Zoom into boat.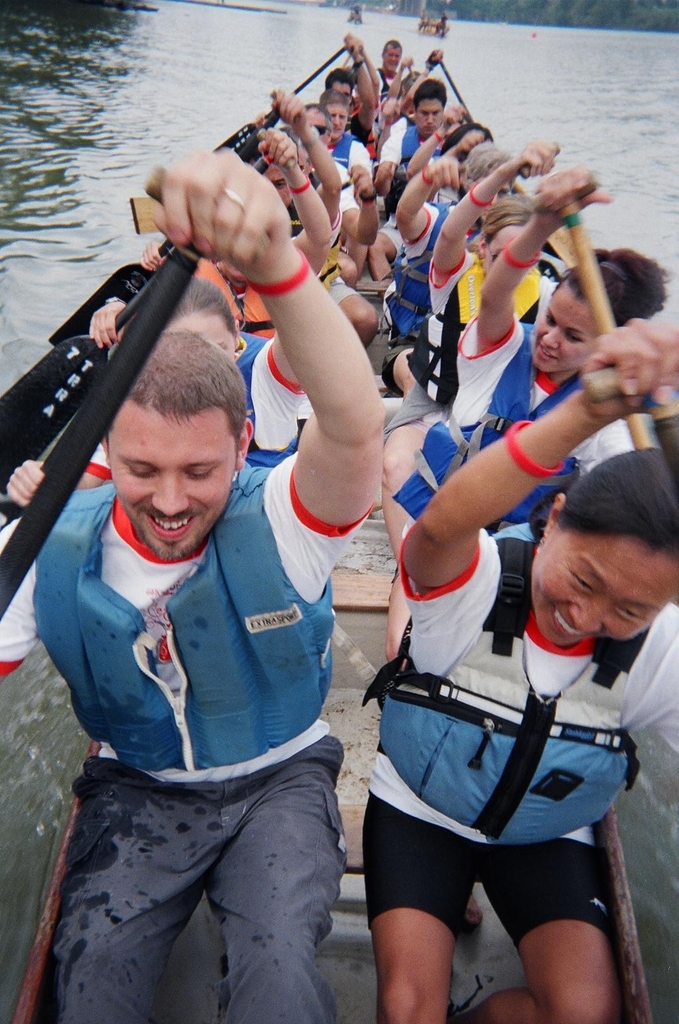
Zoom target: <region>414, 14, 451, 42</region>.
